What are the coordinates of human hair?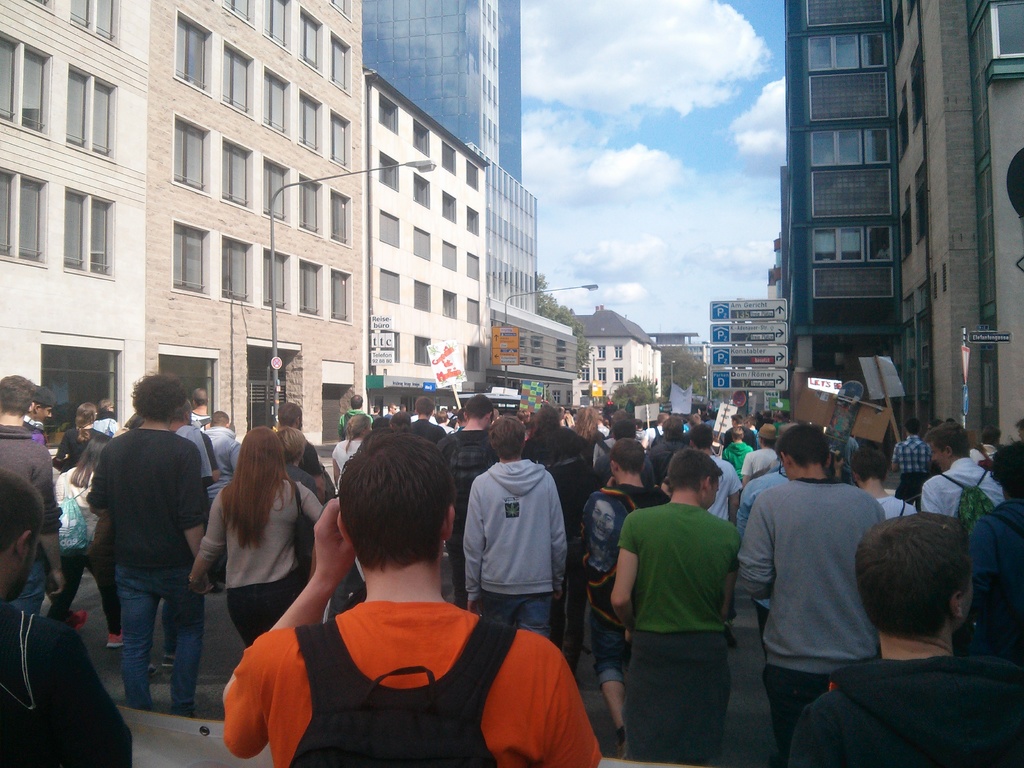
BBox(615, 410, 630, 424).
